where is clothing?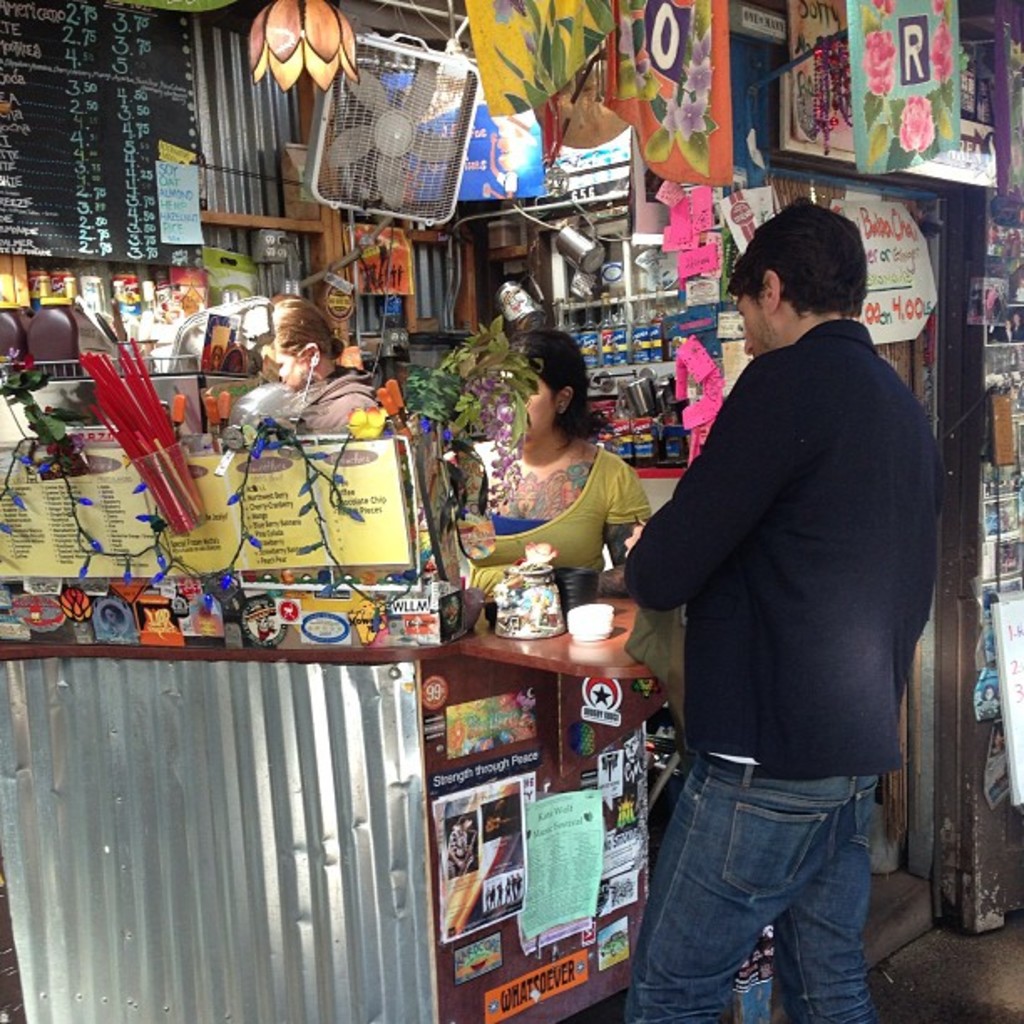
pyautogui.locateOnScreen(631, 607, 674, 696).
